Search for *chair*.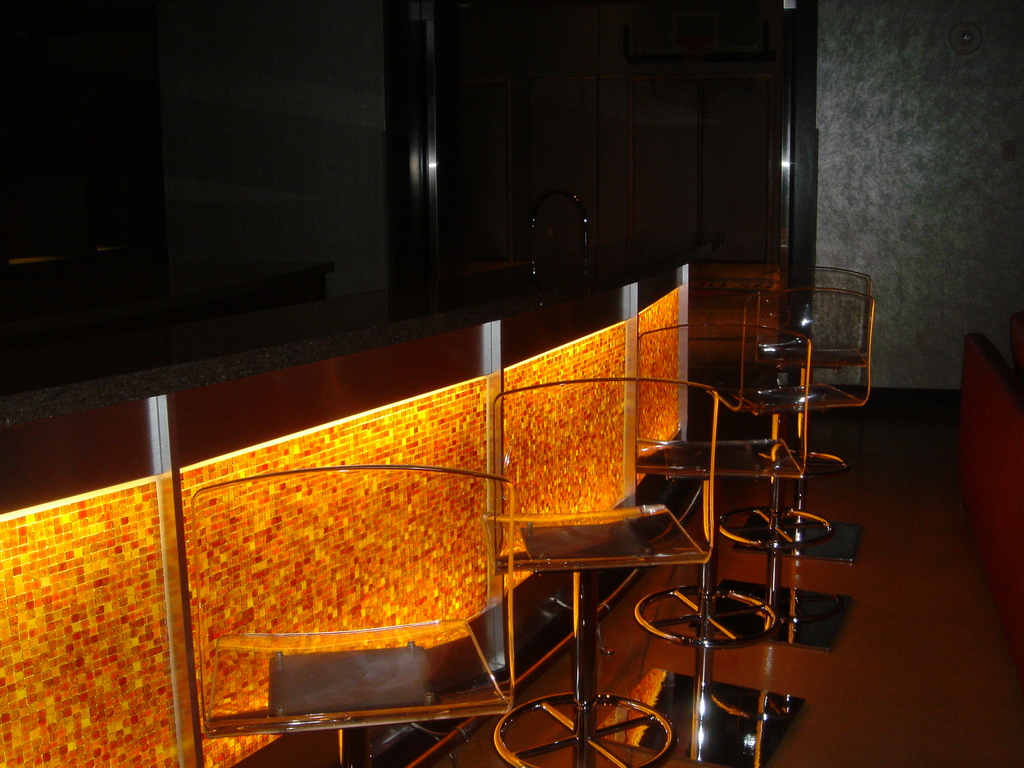
Found at [697,288,874,653].
